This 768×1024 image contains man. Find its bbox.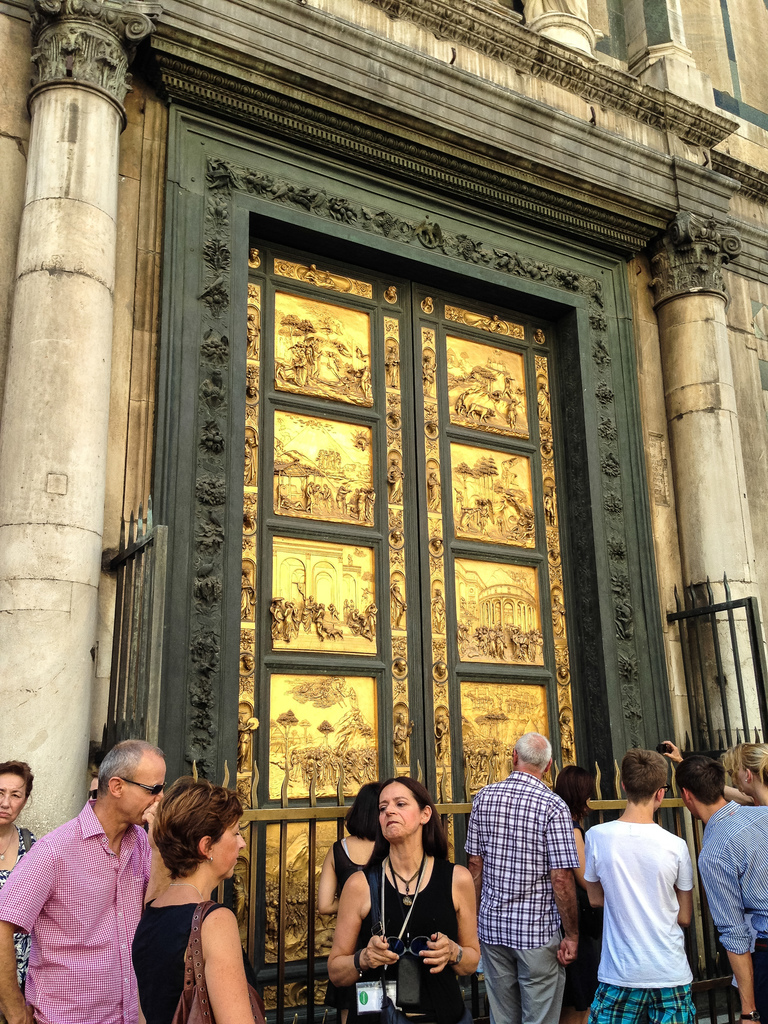
(581, 746, 694, 1023).
